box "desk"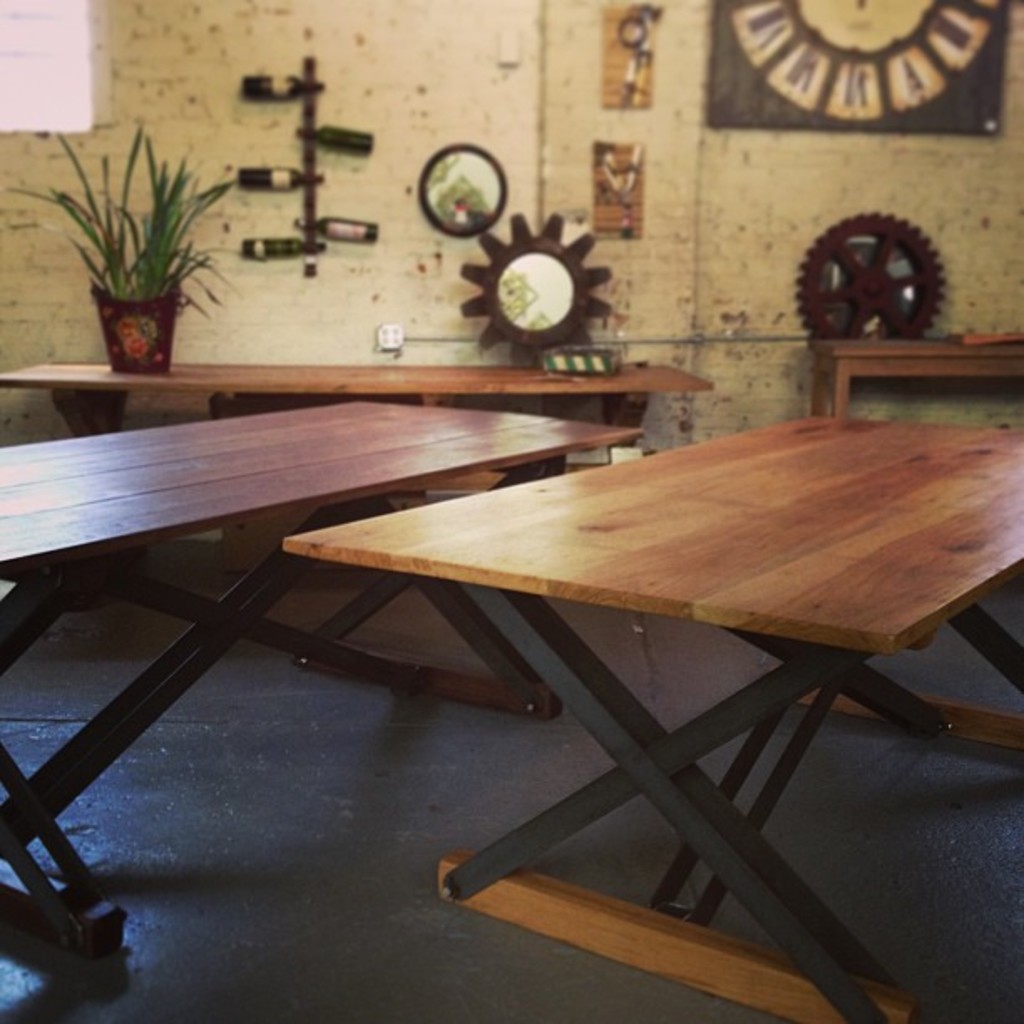
crop(0, 338, 584, 878)
